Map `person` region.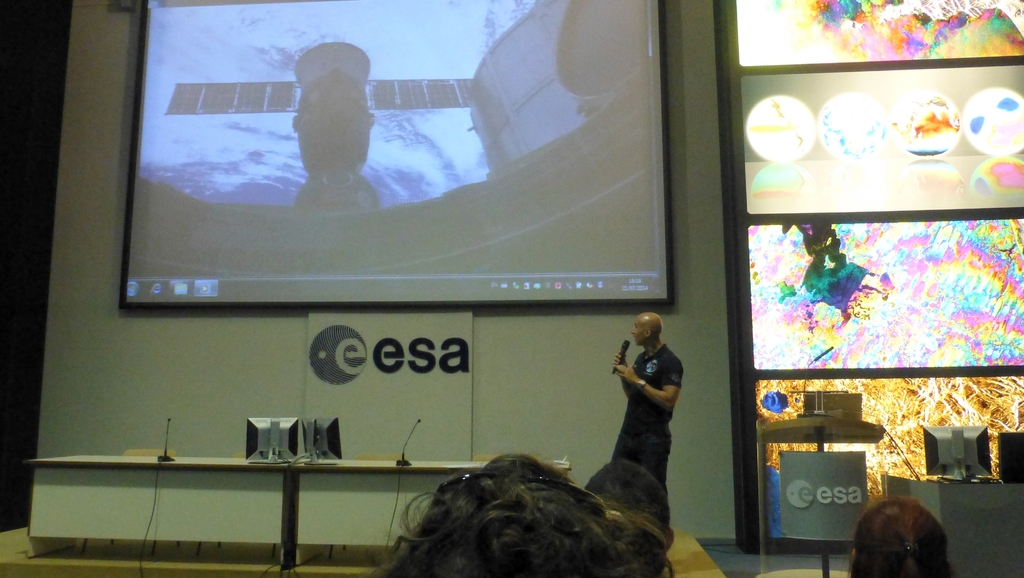
Mapped to box(584, 457, 671, 550).
